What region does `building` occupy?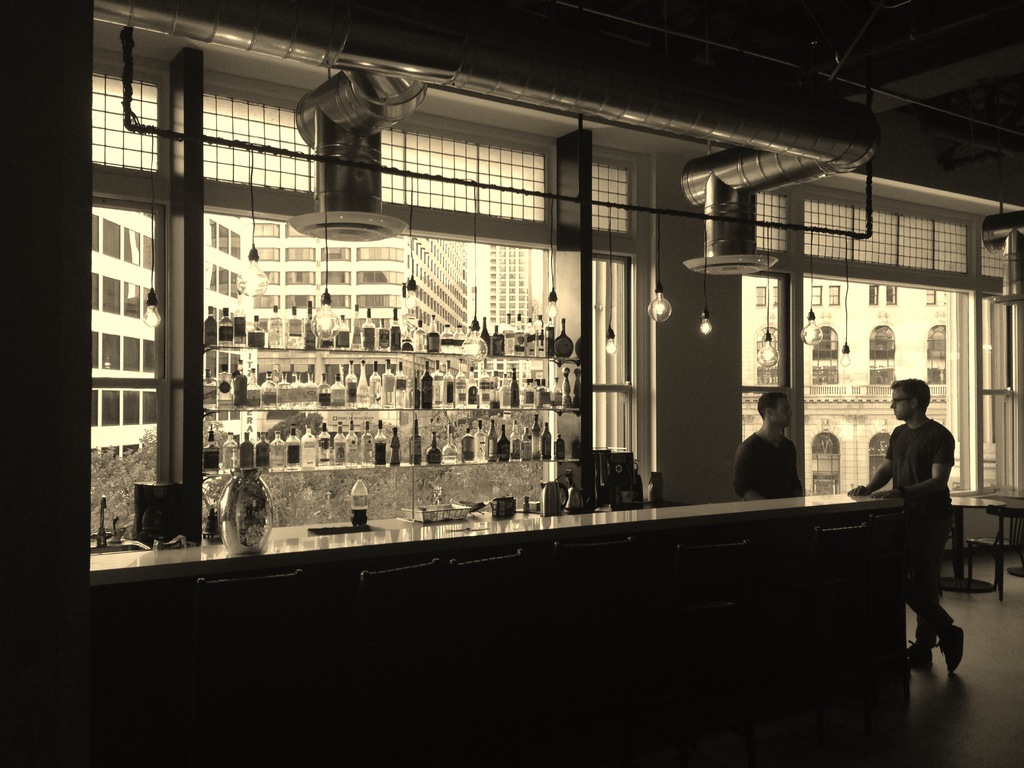
x1=488 y1=250 x2=531 y2=339.
